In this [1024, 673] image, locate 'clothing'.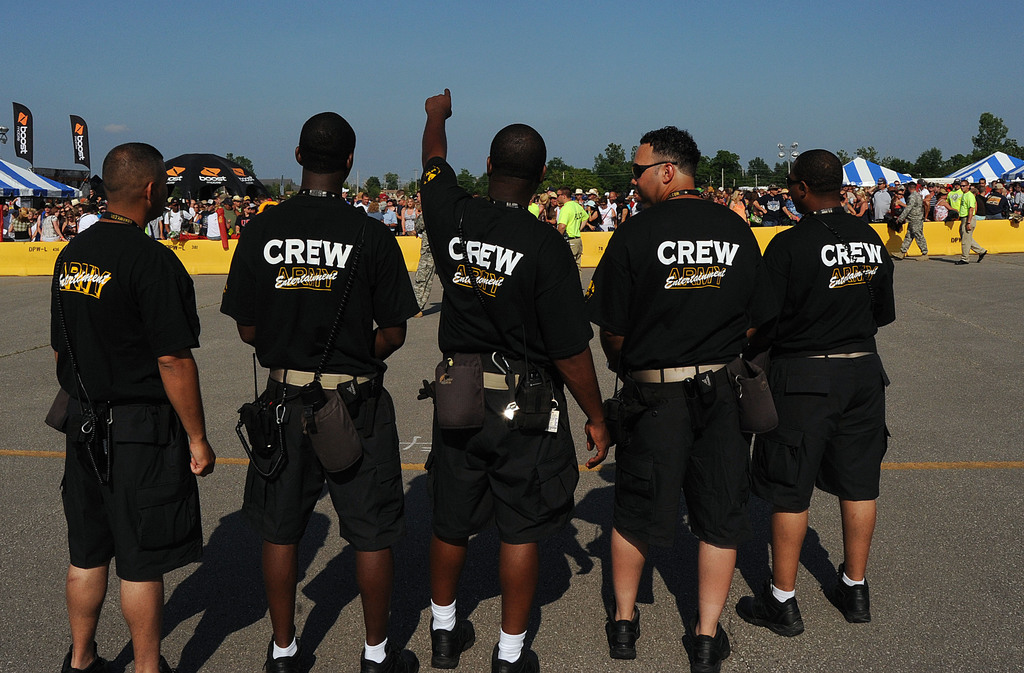
Bounding box: l=410, t=211, r=438, b=318.
